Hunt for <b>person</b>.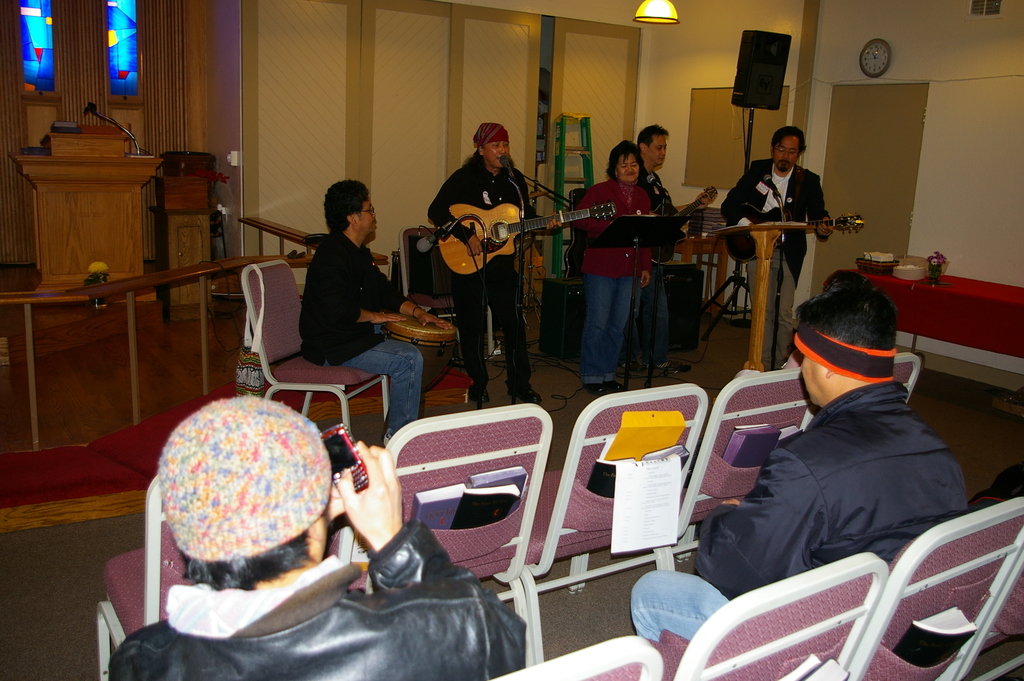
Hunted down at (634, 129, 680, 283).
